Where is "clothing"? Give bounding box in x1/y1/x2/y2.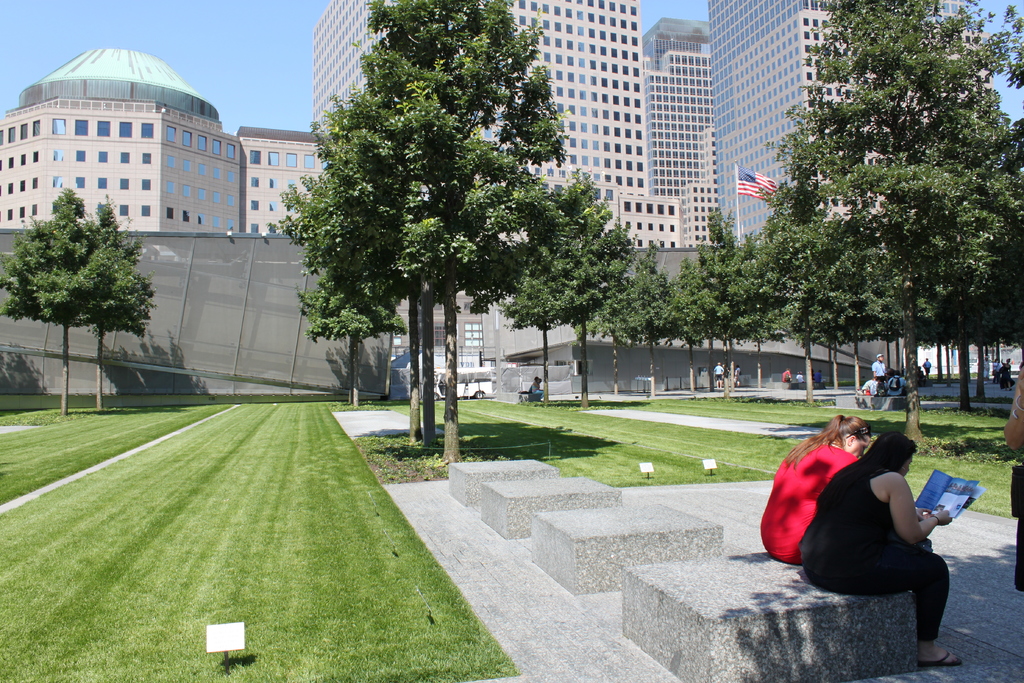
872/354/888/388.
